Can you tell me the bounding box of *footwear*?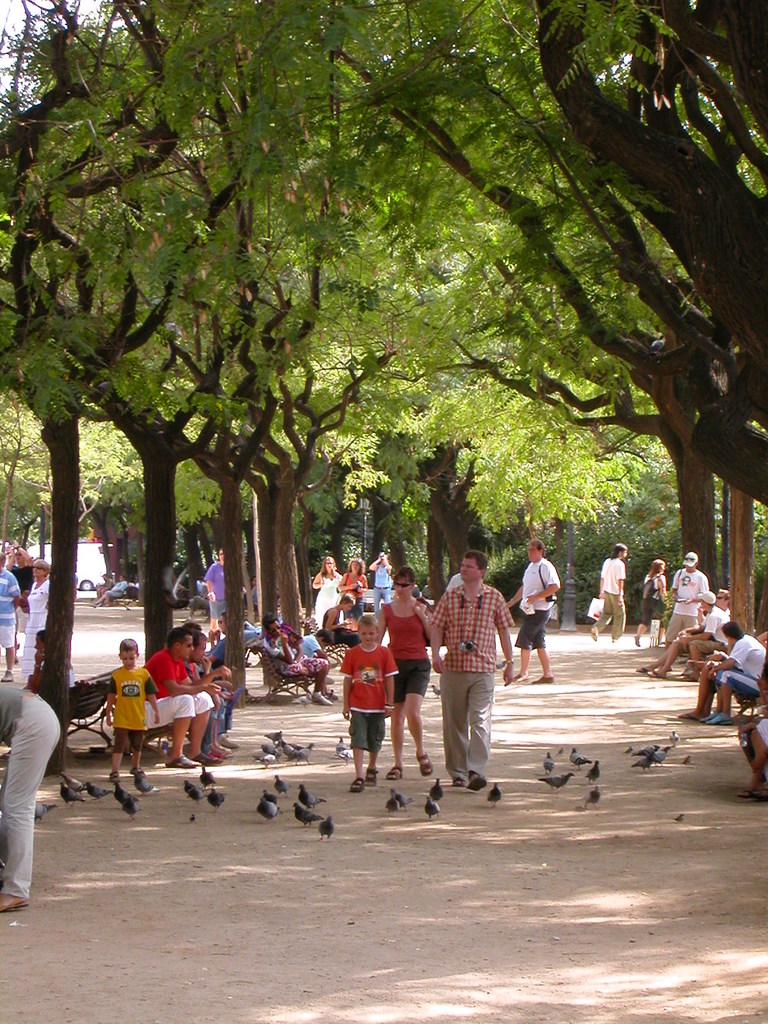
region(310, 692, 332, 709).
